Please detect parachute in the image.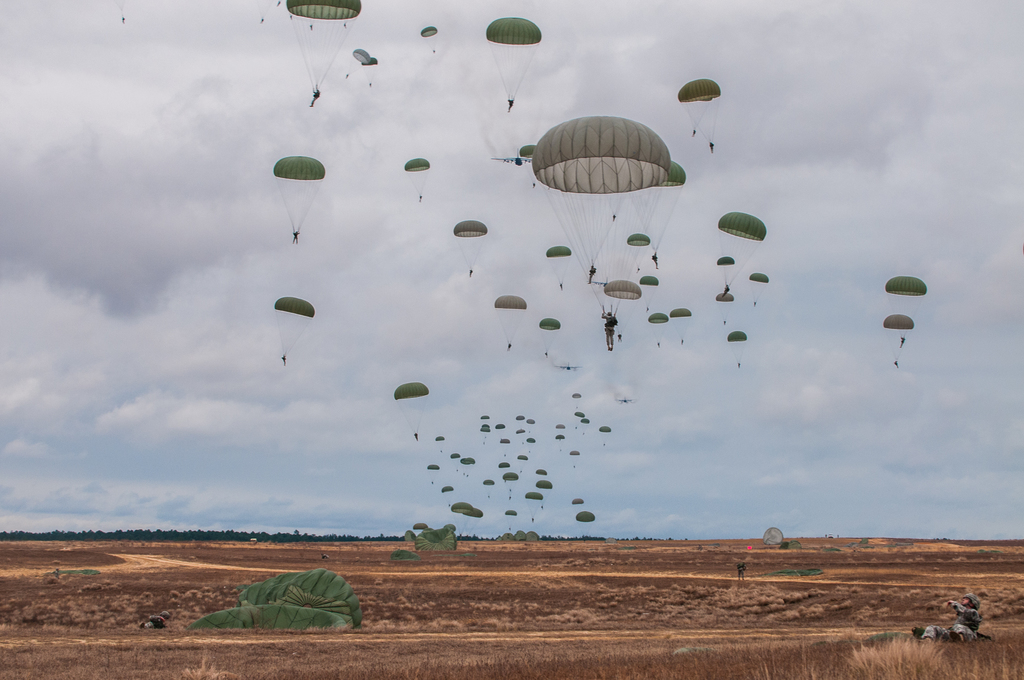
box=[885, 277, 926, 337].
